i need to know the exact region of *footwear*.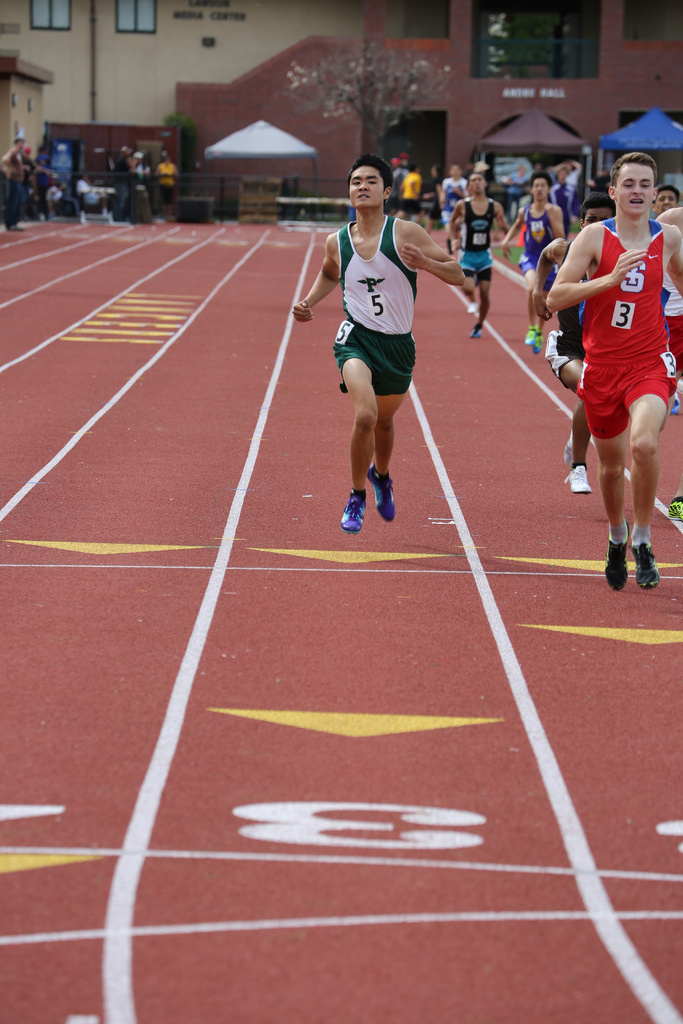
Region: bbox=[523, 323, 536, 351].
